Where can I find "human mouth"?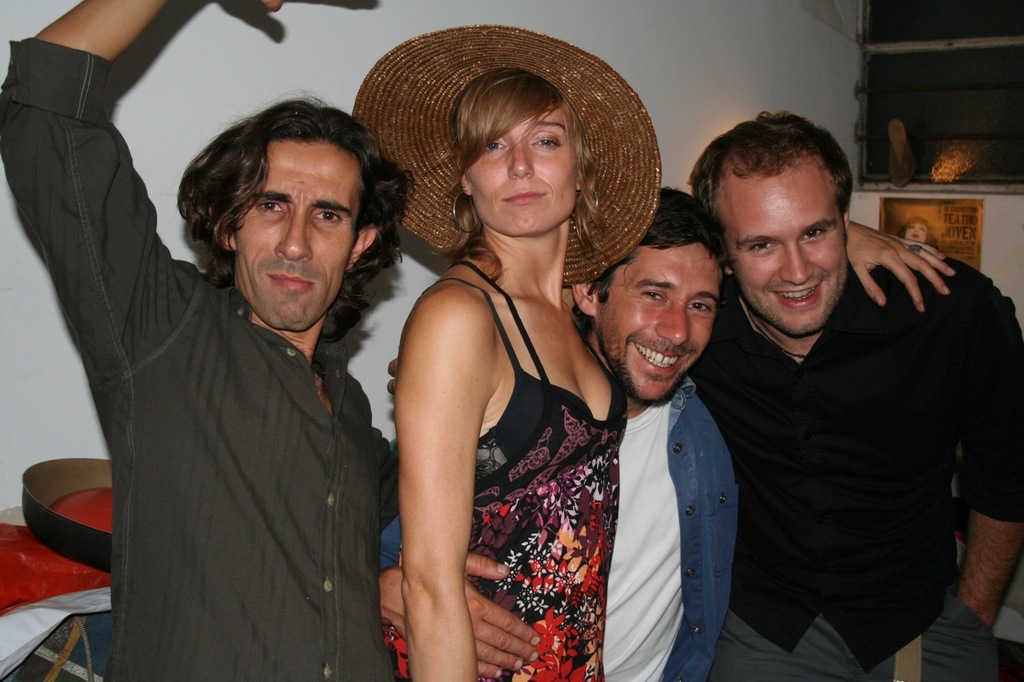
You can find it at box(270, 273, 311, 289).
